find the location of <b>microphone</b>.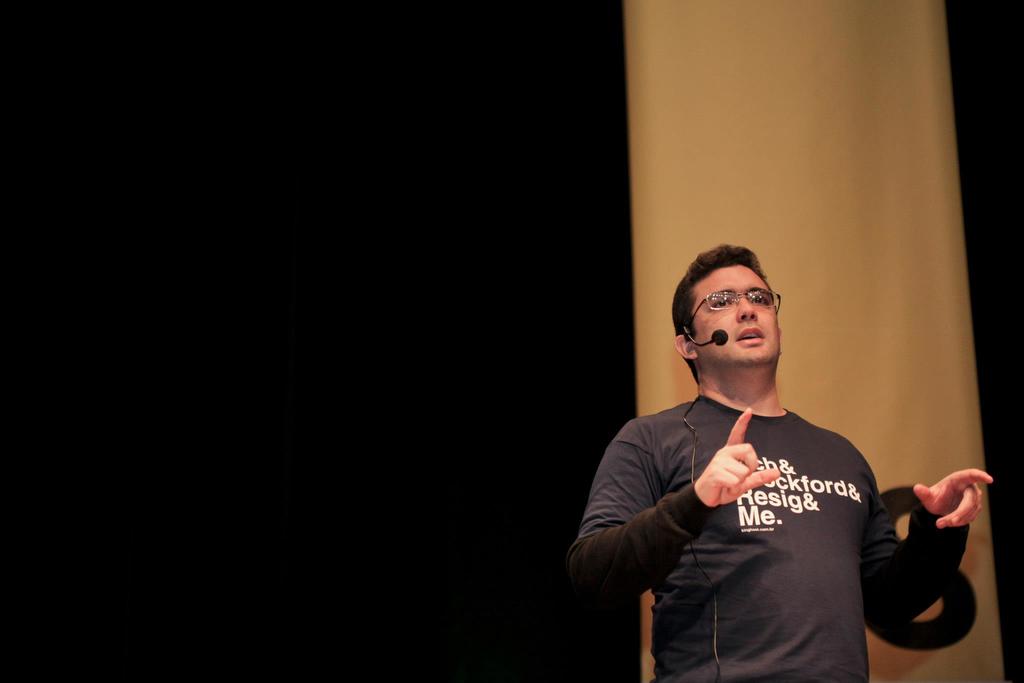
Location: 708/326/728/342.
